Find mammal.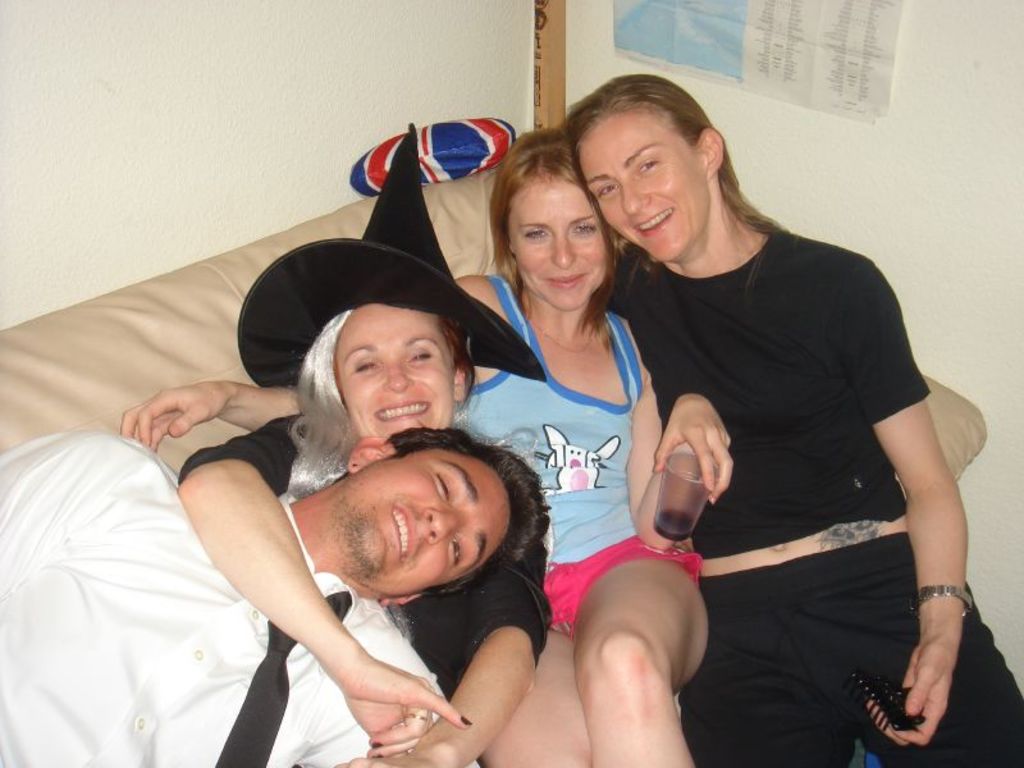
[x1=0, y1=428, x2=550, y2=767].
